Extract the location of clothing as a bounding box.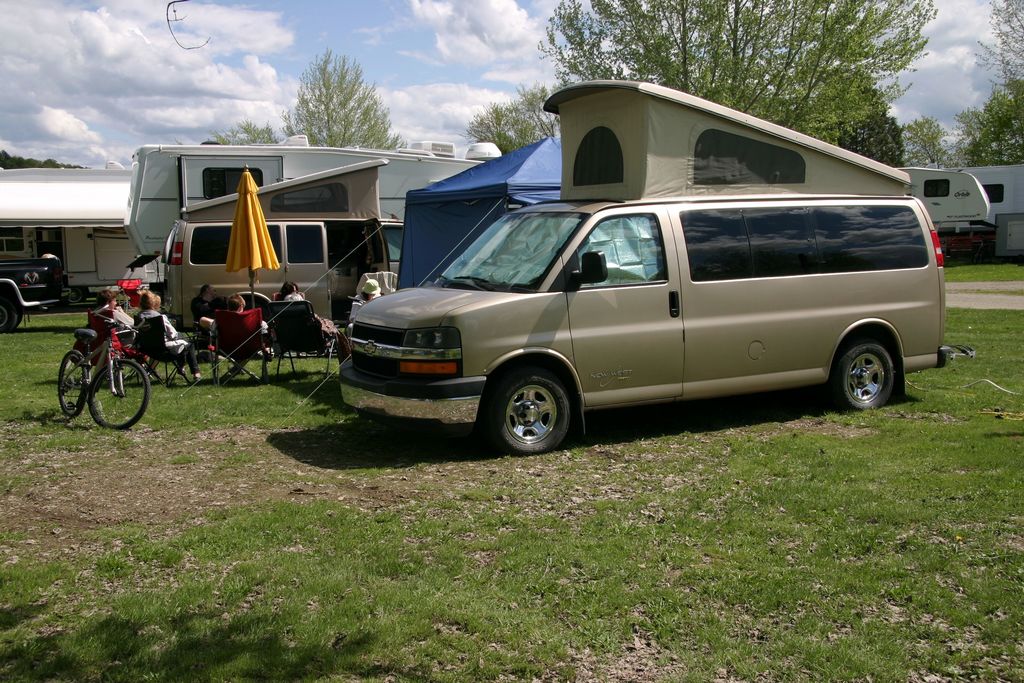
(x1=344, y1=296, x2=383, y2=332).
